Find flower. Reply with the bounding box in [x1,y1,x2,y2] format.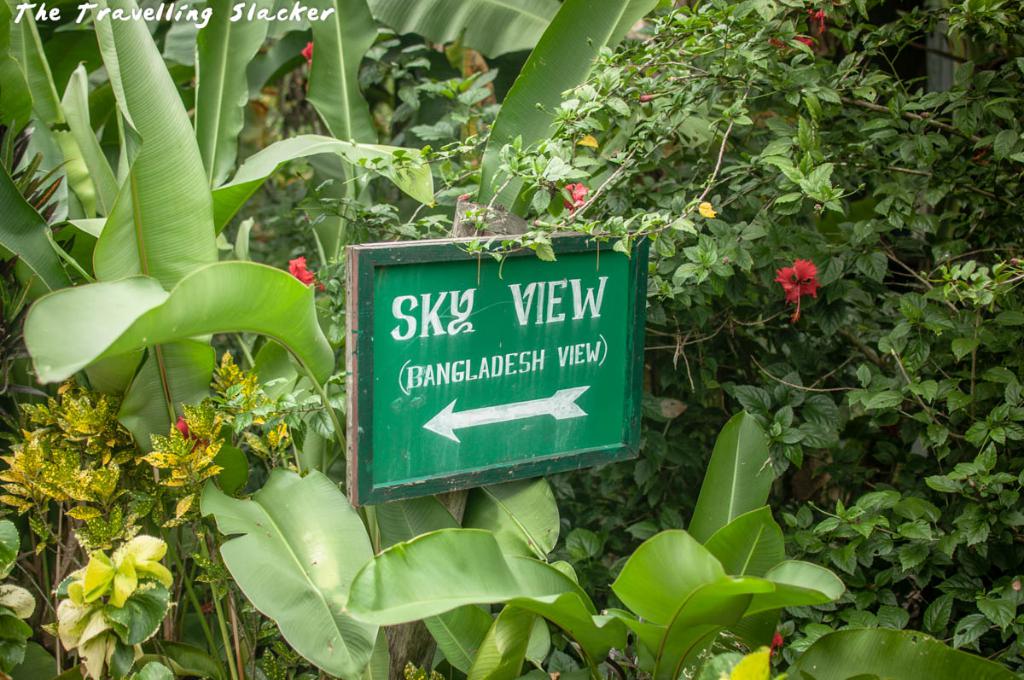
[775,260,820,323].
